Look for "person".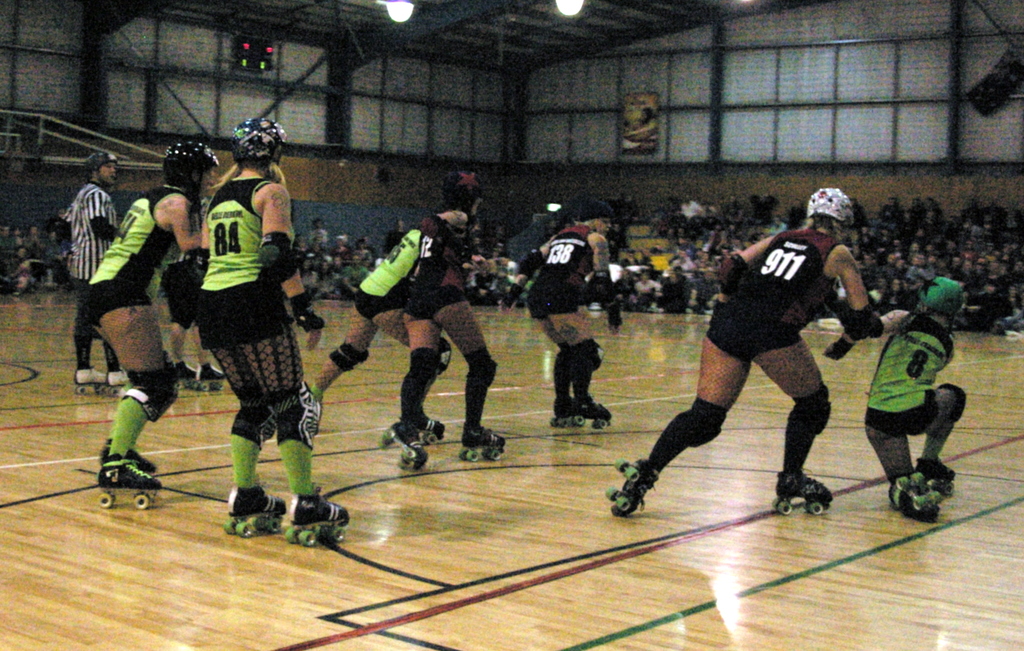
Found: {"left": 49, "top": 140, "right": 134, "bottom": 386}.
